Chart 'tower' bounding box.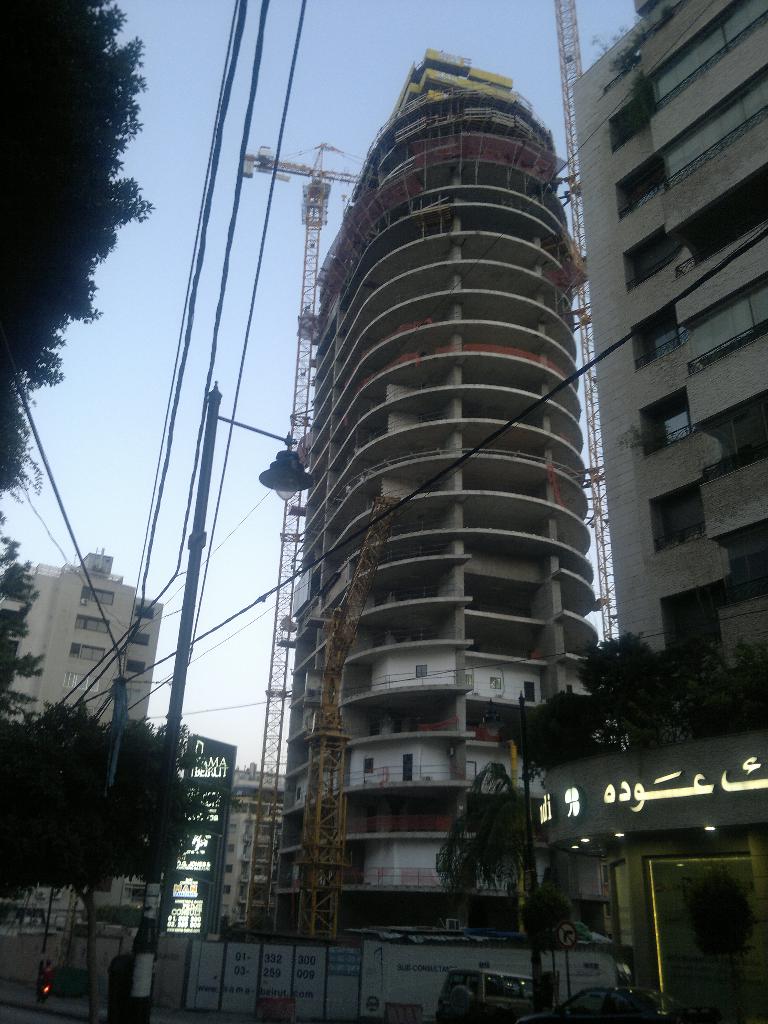
Charted: bbox=[298, 57, 595, 929].
